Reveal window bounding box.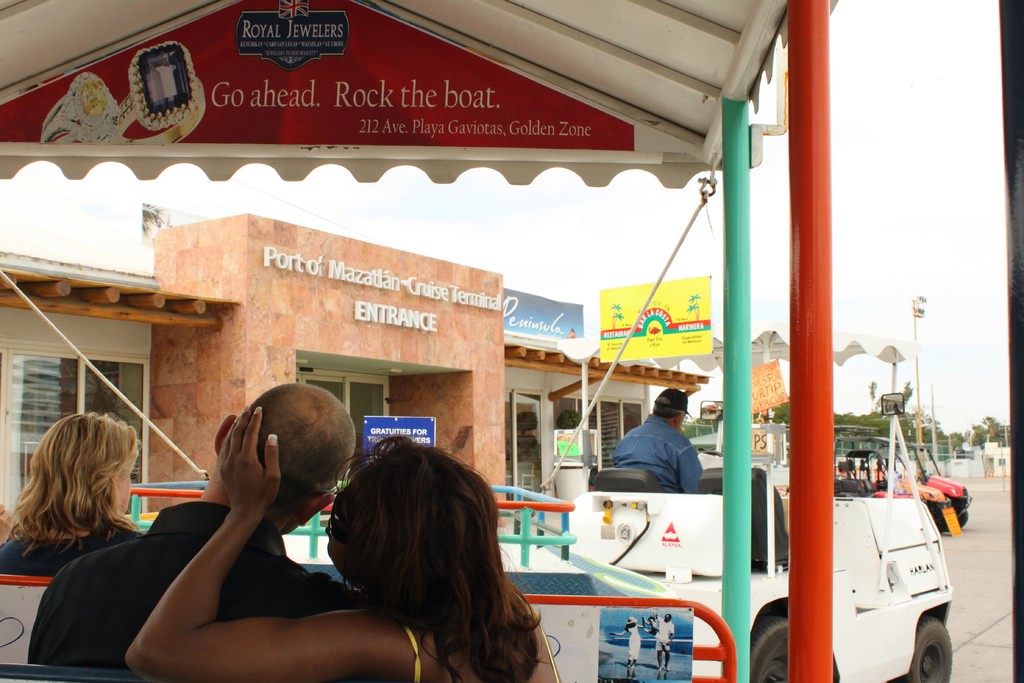
Revealed: select_region(602, 393, 650, 468).
